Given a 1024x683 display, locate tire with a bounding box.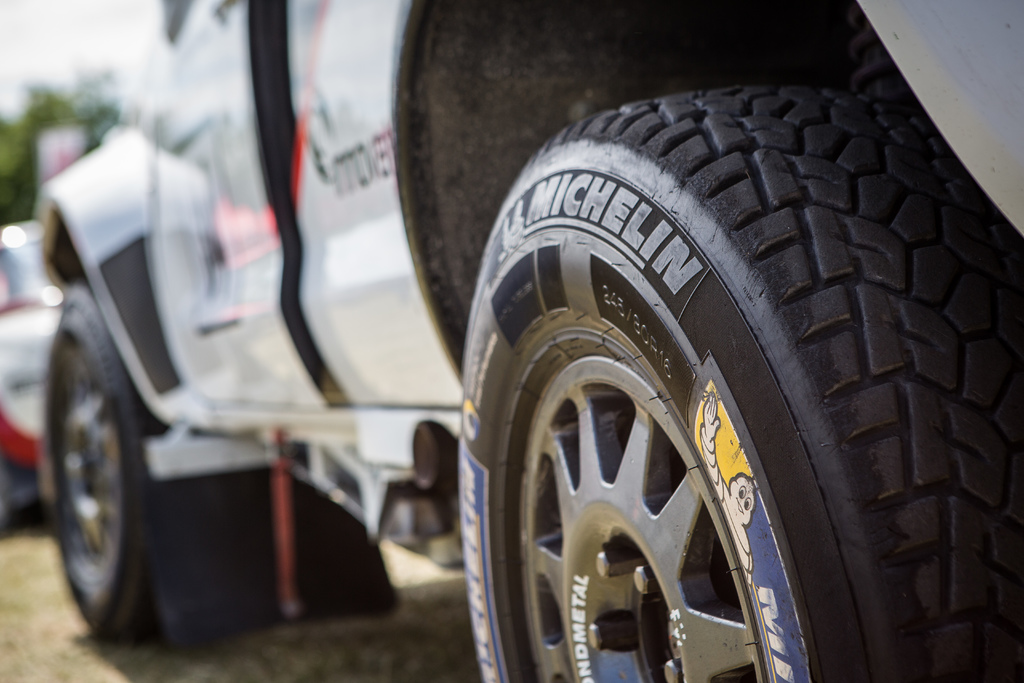
Located: (left=42, top=292, right=171, bottom=648).
